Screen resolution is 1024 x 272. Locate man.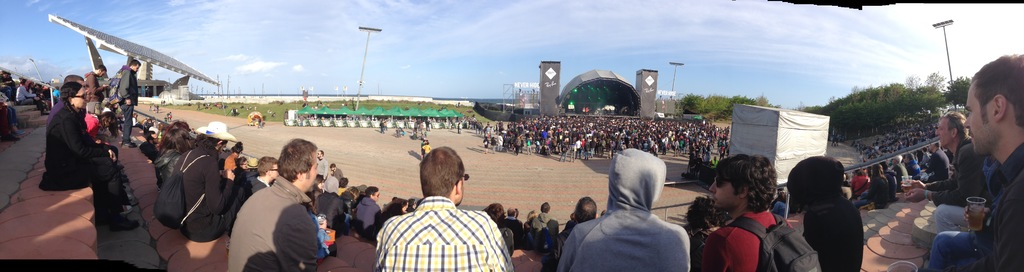
locate(141, 129, 160, 159).
